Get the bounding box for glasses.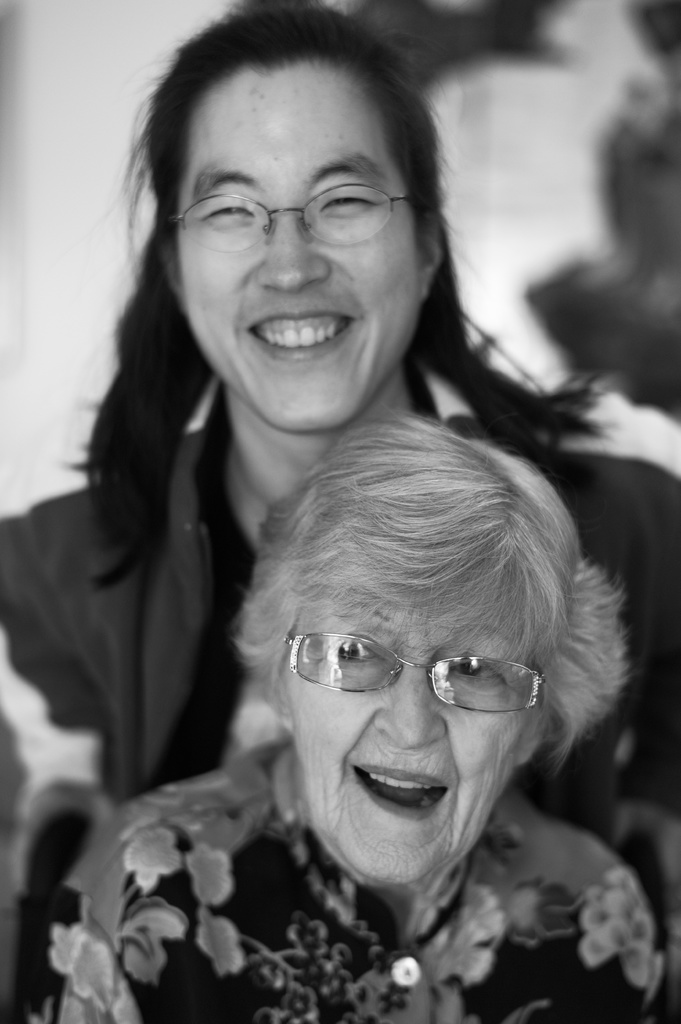
BBox(158, 172, 419, 260).
